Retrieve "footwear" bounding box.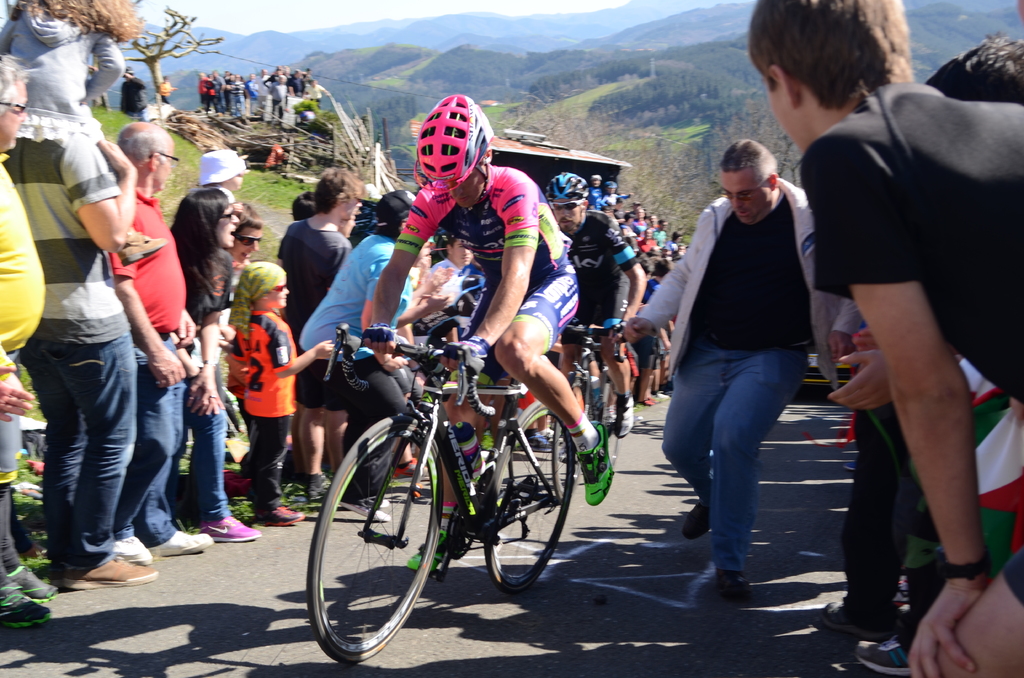
Bounding box: bbox=(410, 535, 445, 577).
